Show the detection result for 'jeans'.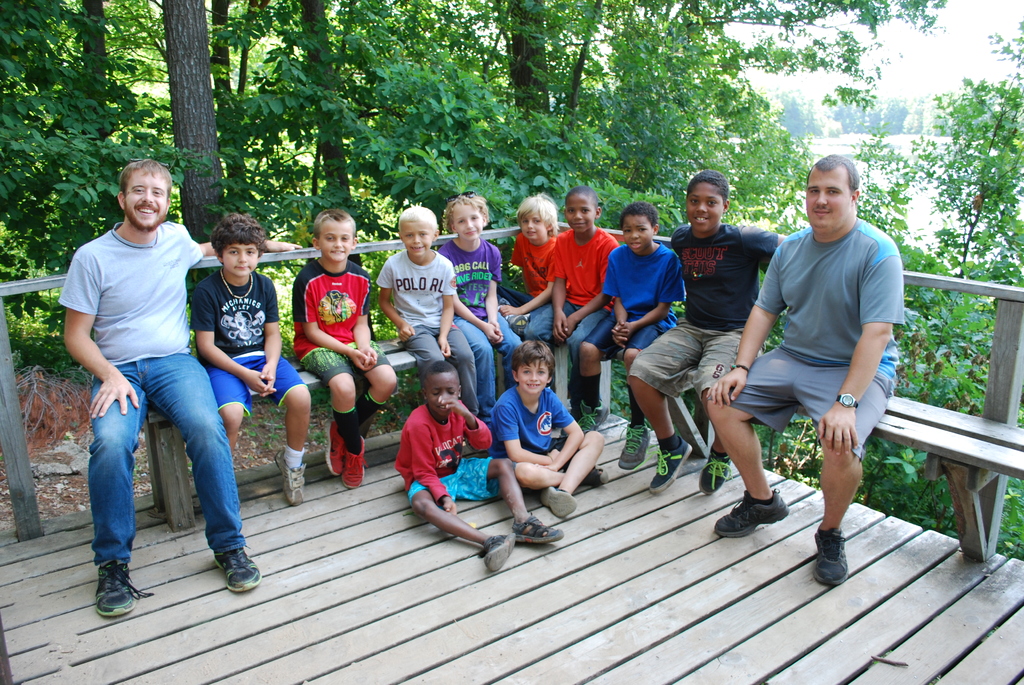
rect(451, 308, 522, 422).
